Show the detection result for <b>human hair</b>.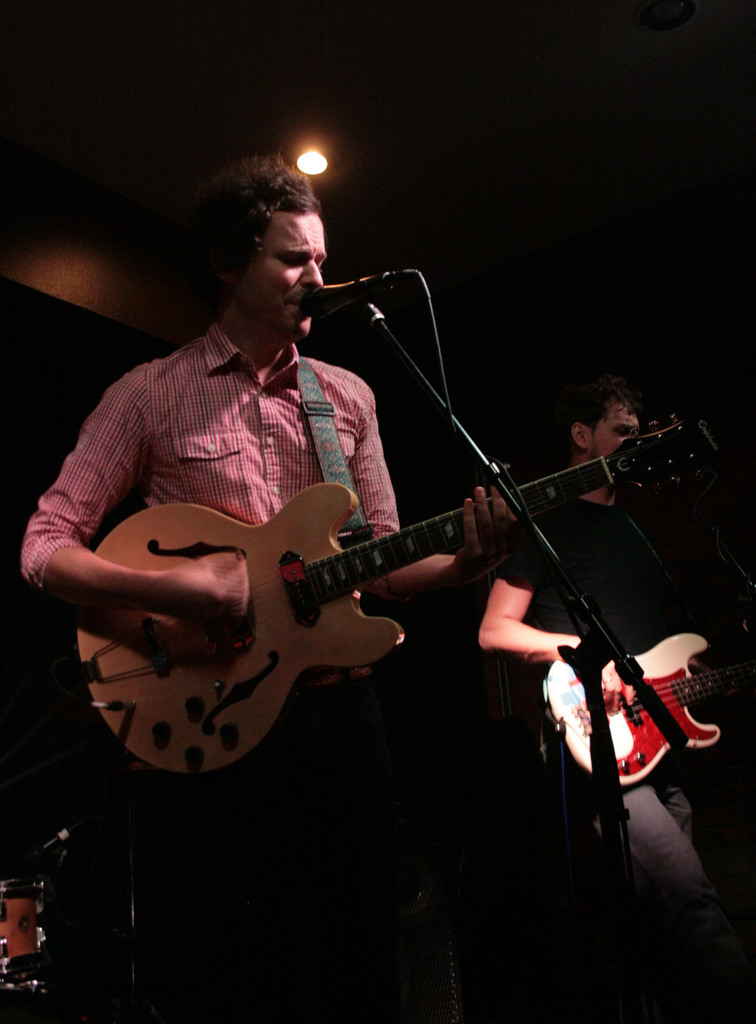
rect(193, 159, 330, 286).
